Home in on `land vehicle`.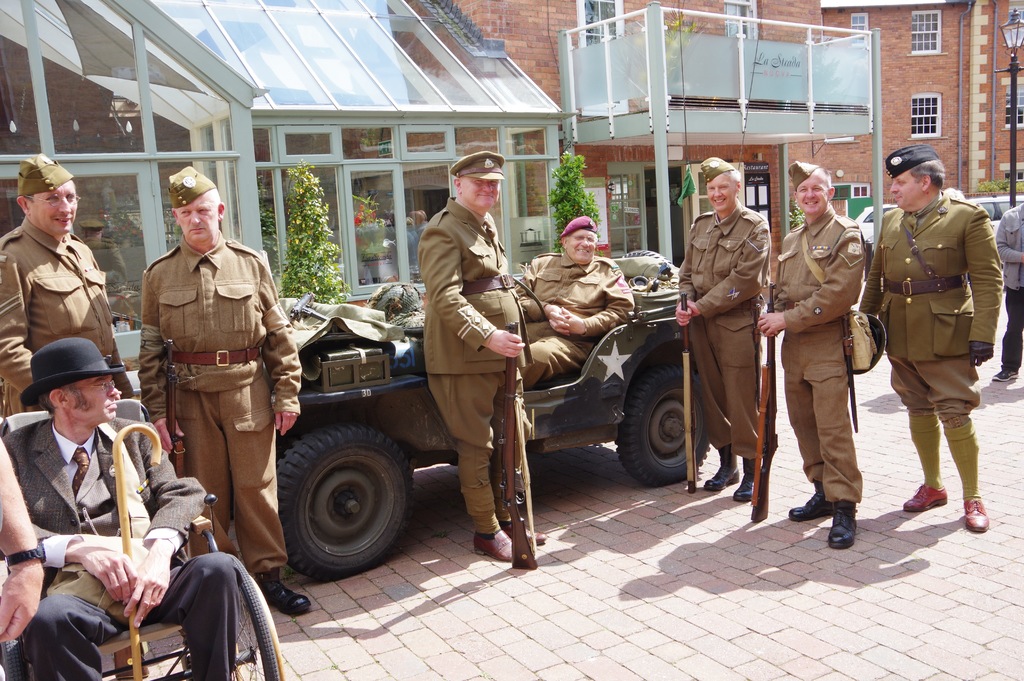
Homed in at select_region(963, 193, 1023, 237).
